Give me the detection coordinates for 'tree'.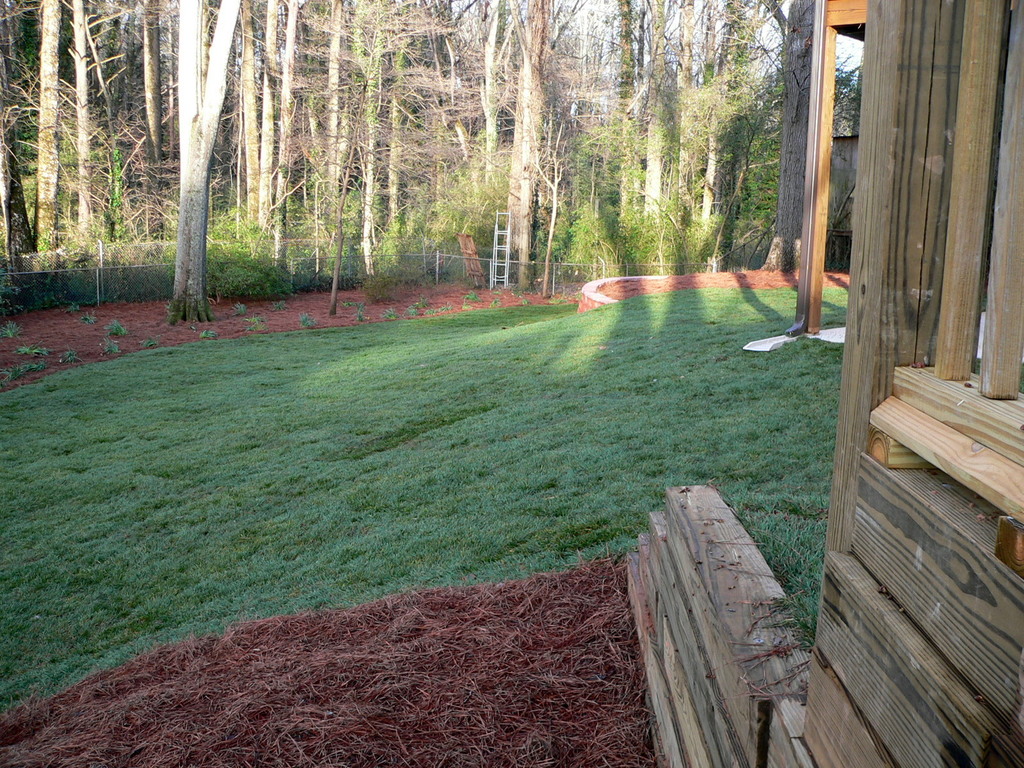
Rect(507, 0, 555, 301).
